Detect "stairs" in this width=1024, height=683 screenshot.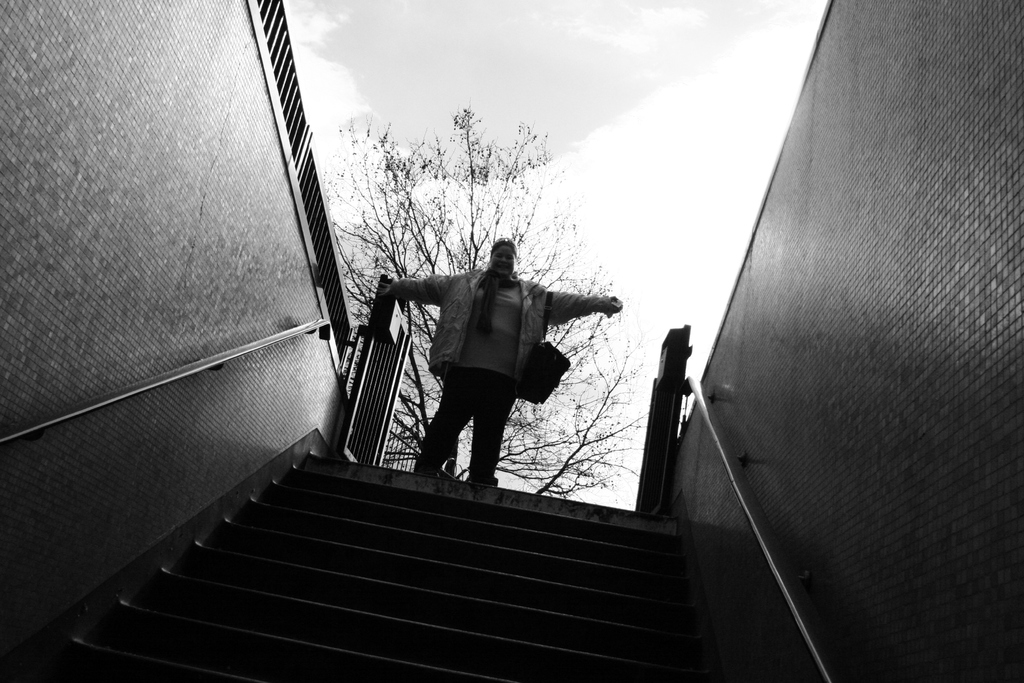
Detection: x1=23, y1=444, x2=726, y2=682.
